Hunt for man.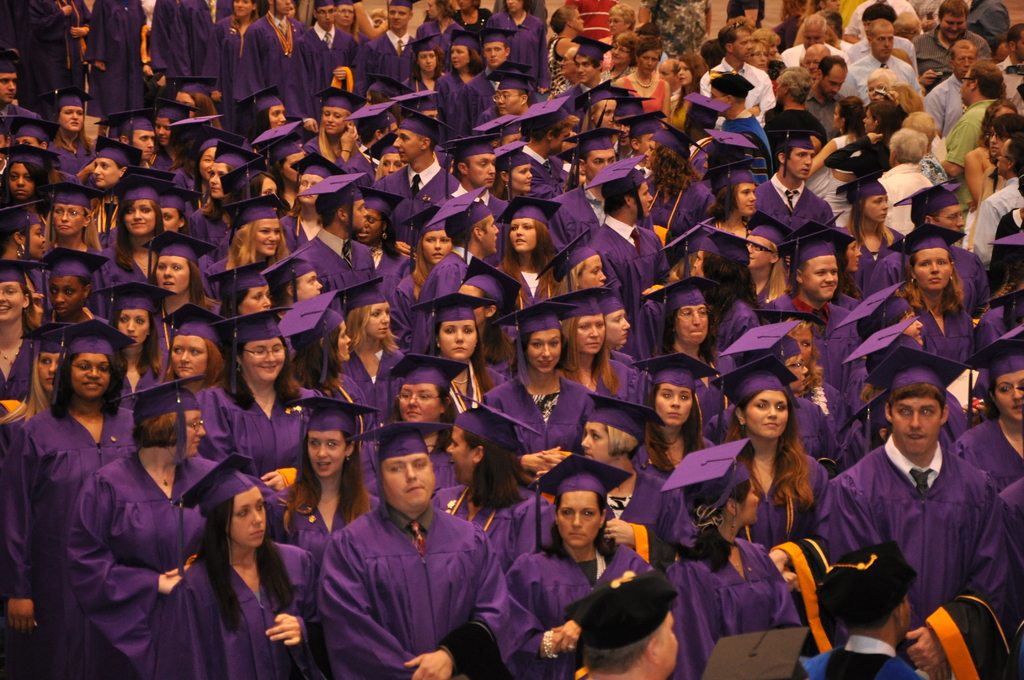
Hunted down at [0,49,46,135].
